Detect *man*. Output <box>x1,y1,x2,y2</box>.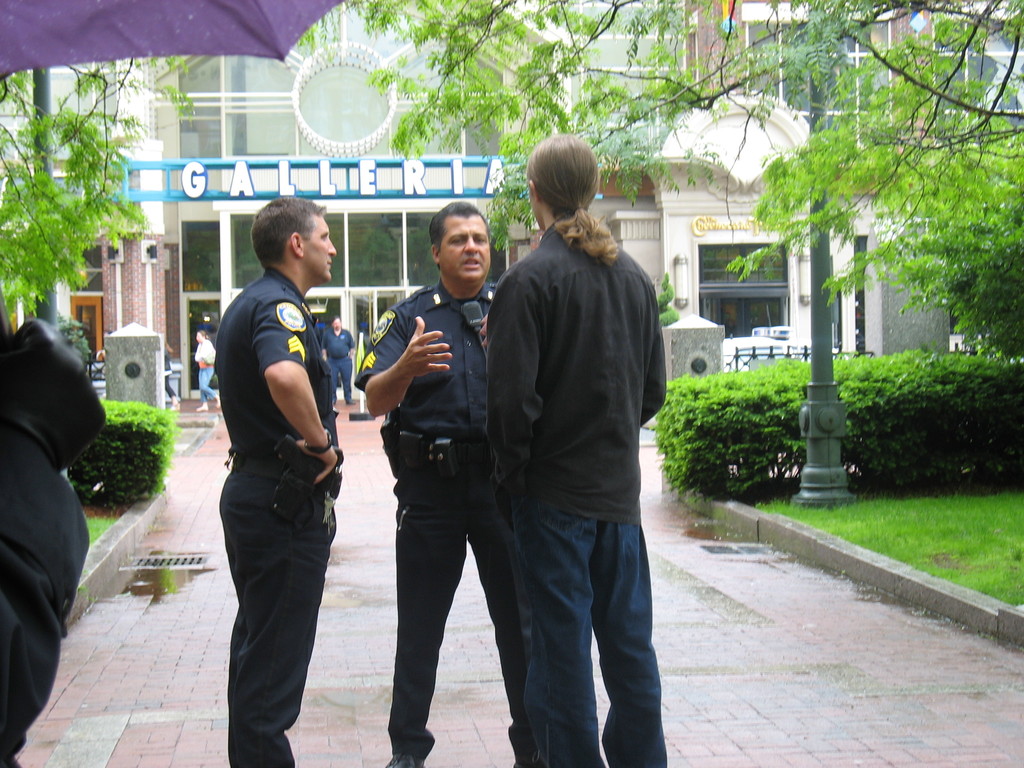
<box>353,200,544,767</box>.
